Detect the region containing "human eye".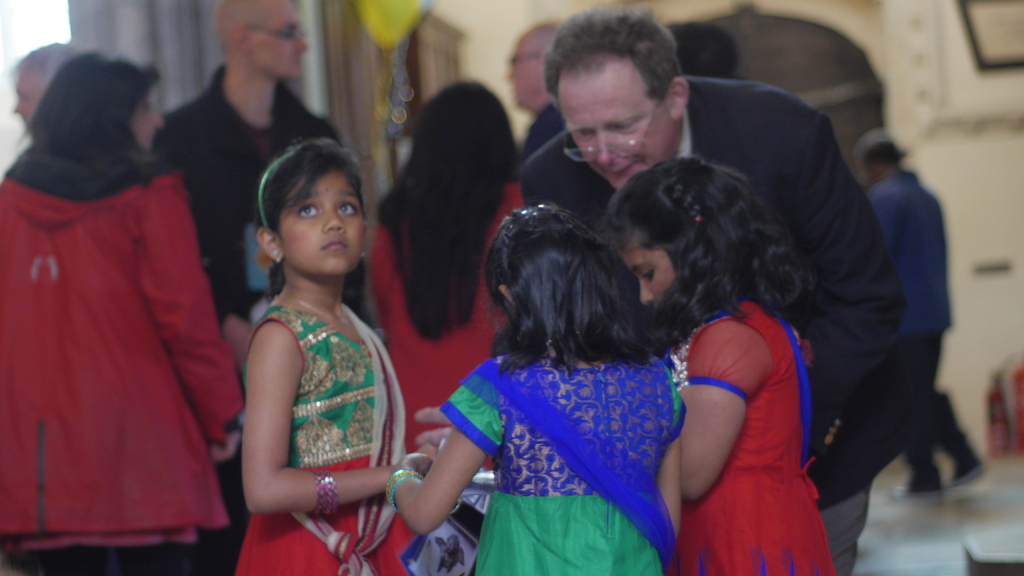
<bbox>334, 198, 360, 220</bbox>.
